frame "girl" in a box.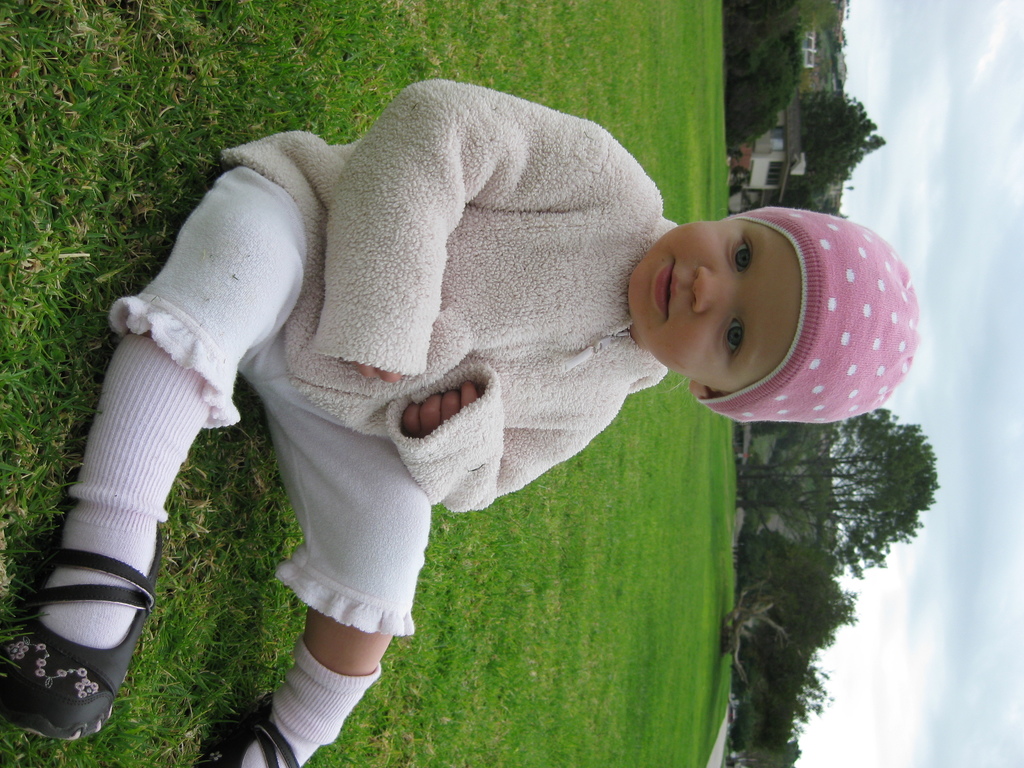
pyautogui.locateOnScreen(0, 76, 916, 767).
